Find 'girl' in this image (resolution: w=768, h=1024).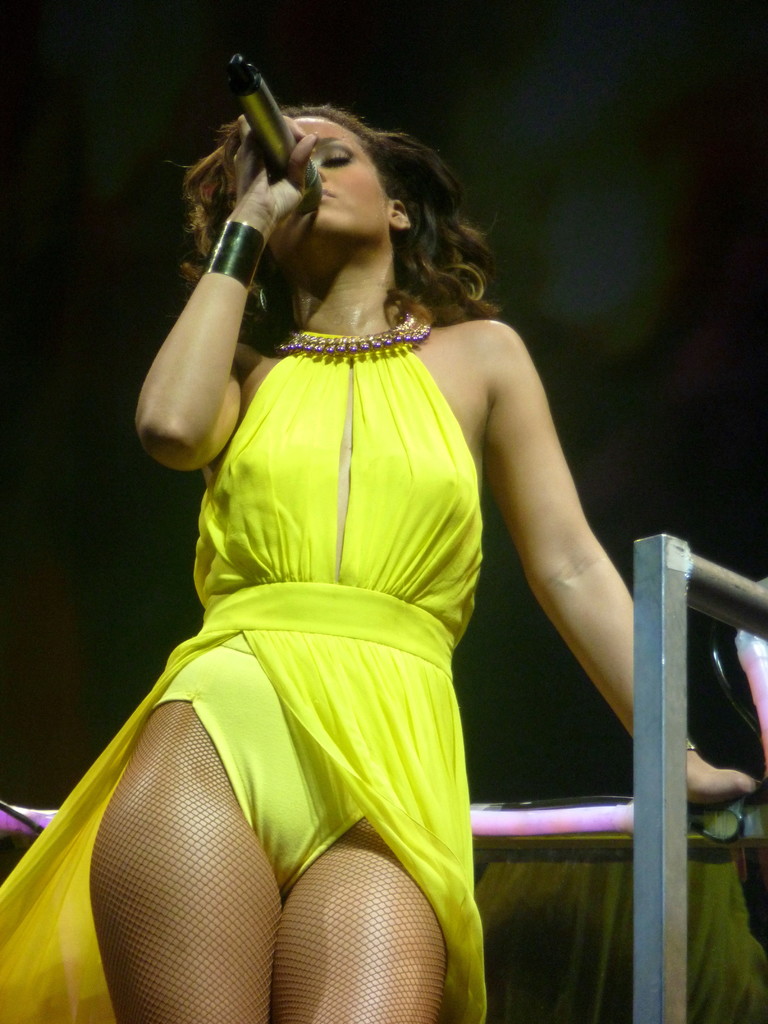
detection(0, 111, 767, 1021).
